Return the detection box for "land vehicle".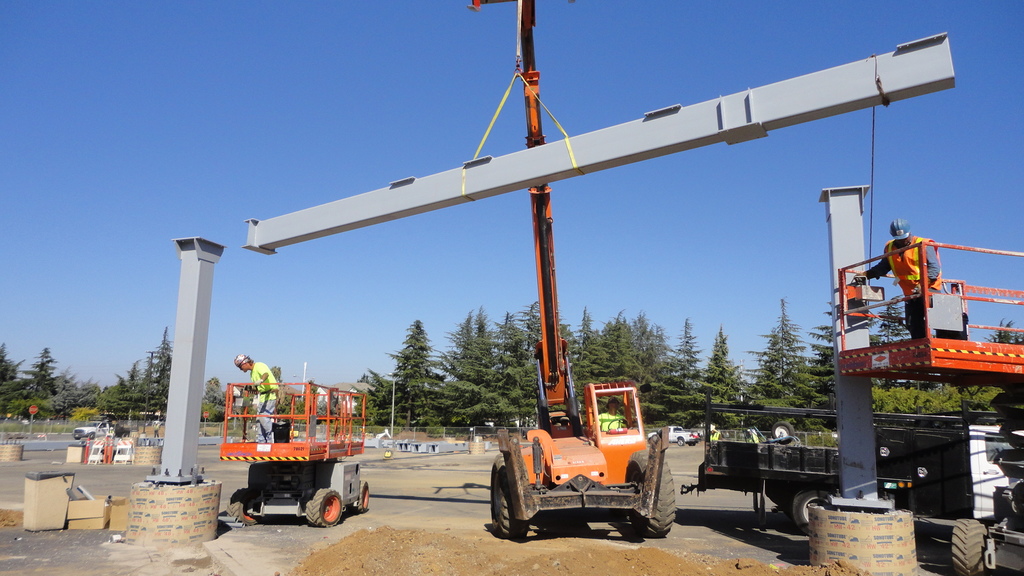
x1=212 y1=370 x2=365 y2=525.
